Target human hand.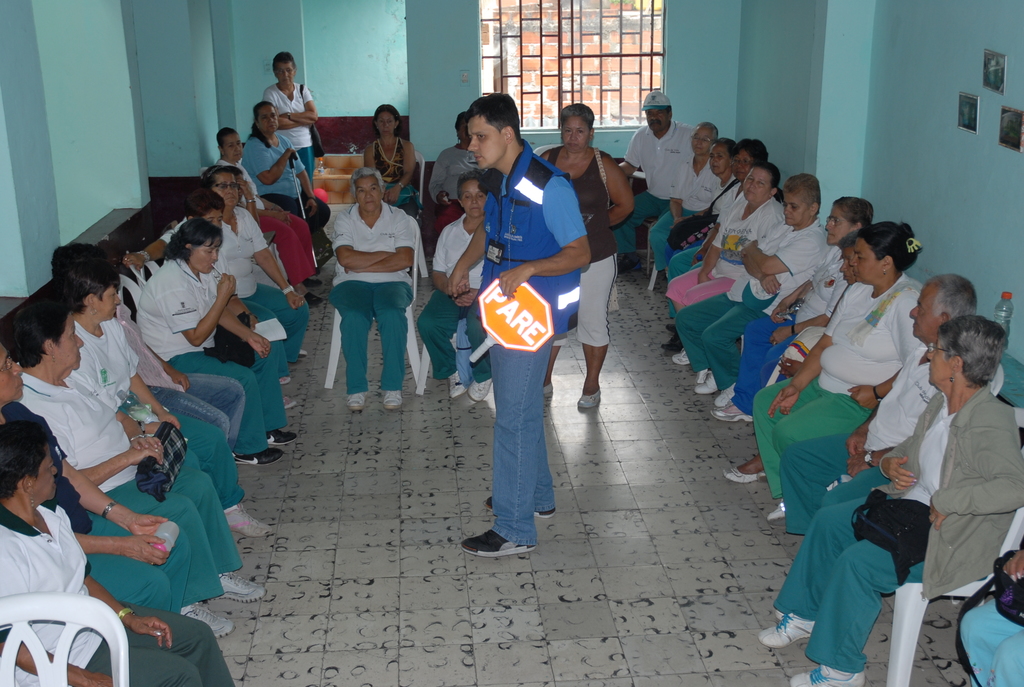
Target region: bbox(116, 535, 173, 570).
